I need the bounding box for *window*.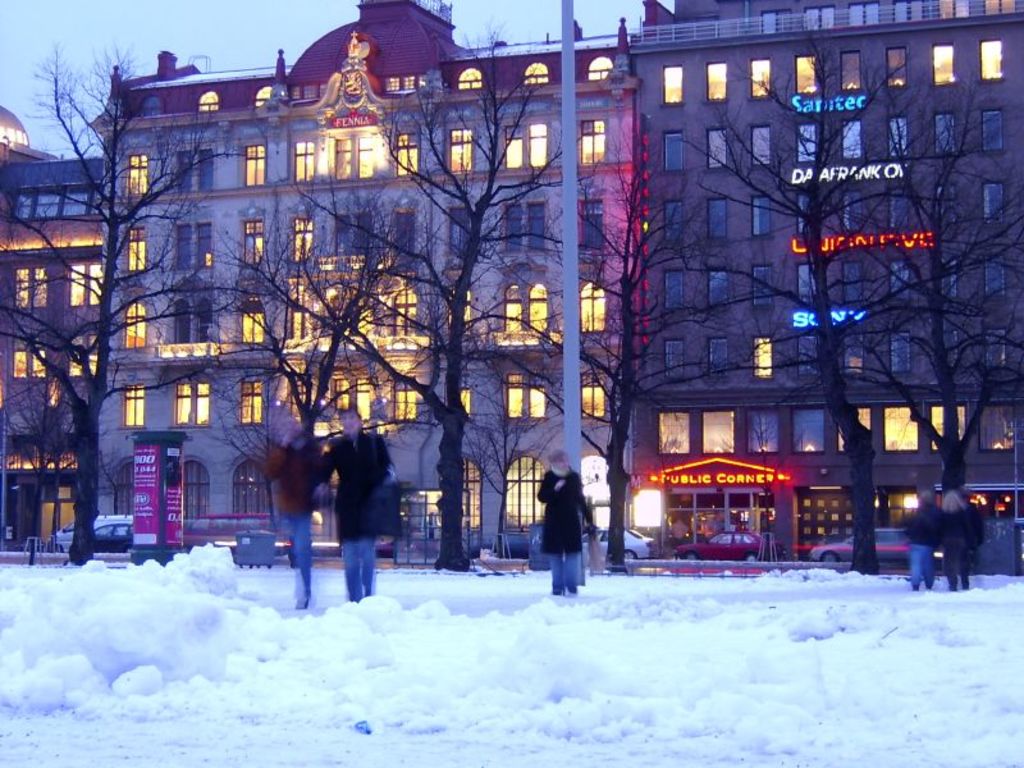
Here it is: x1=842, y1=335, x2=867, y2=375.
